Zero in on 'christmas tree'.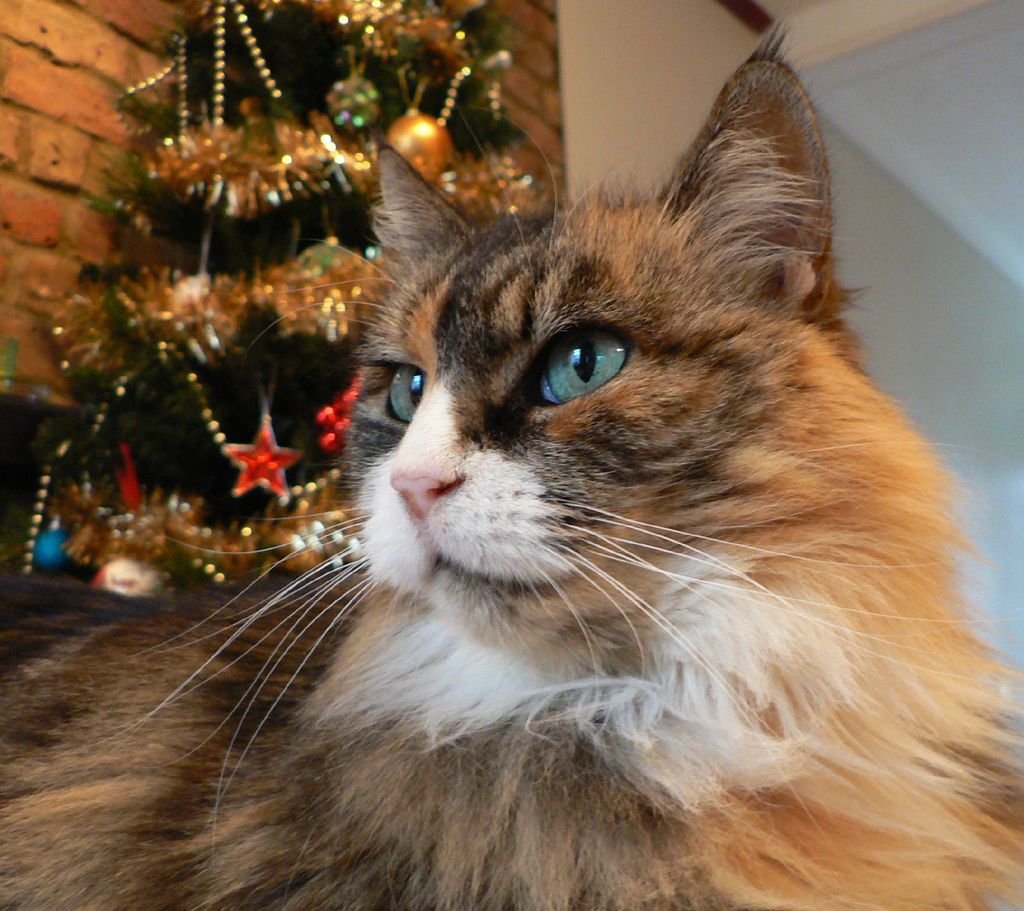
Zeroed in: <region>13, 0, 559, 599</region>.
